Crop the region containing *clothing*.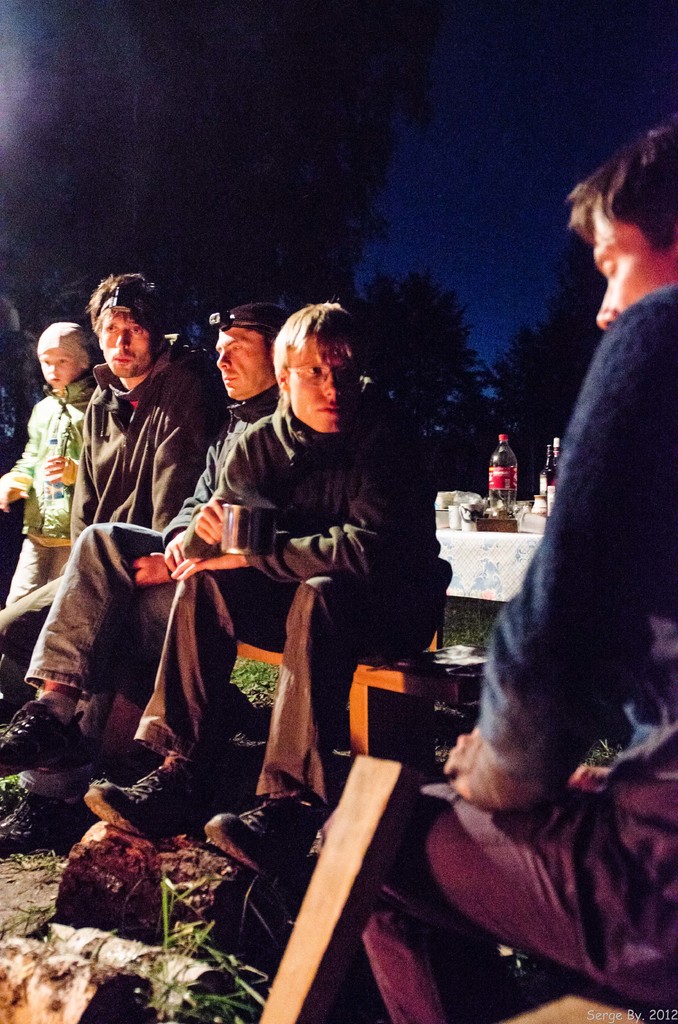
Crop region: (34, 390, 289, 696).
